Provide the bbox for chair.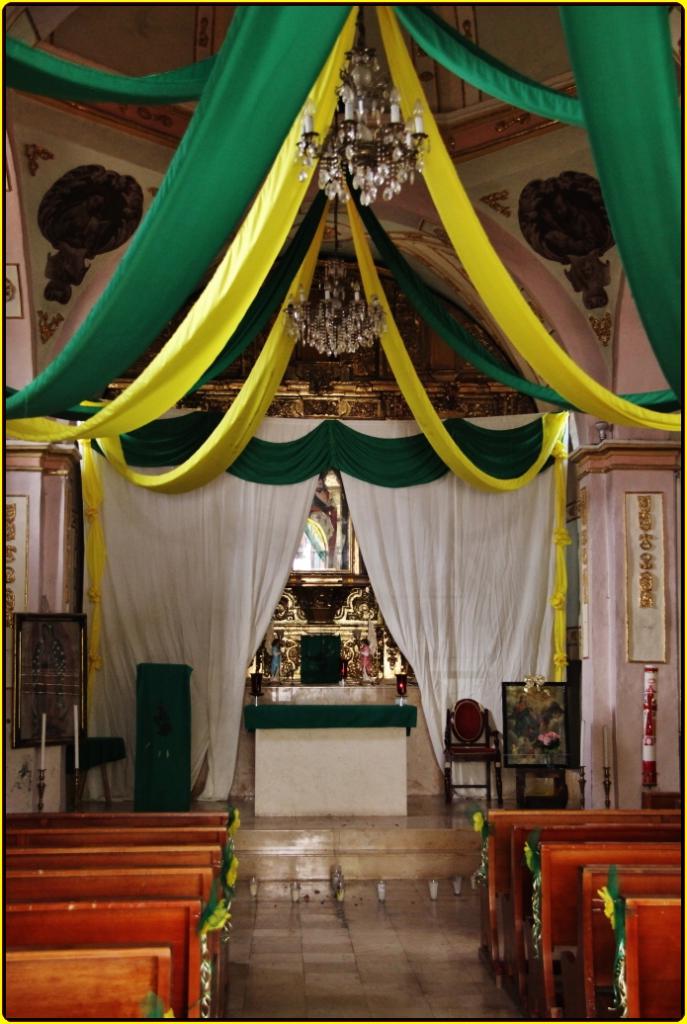
bbox(297, 632, 345, 687).
